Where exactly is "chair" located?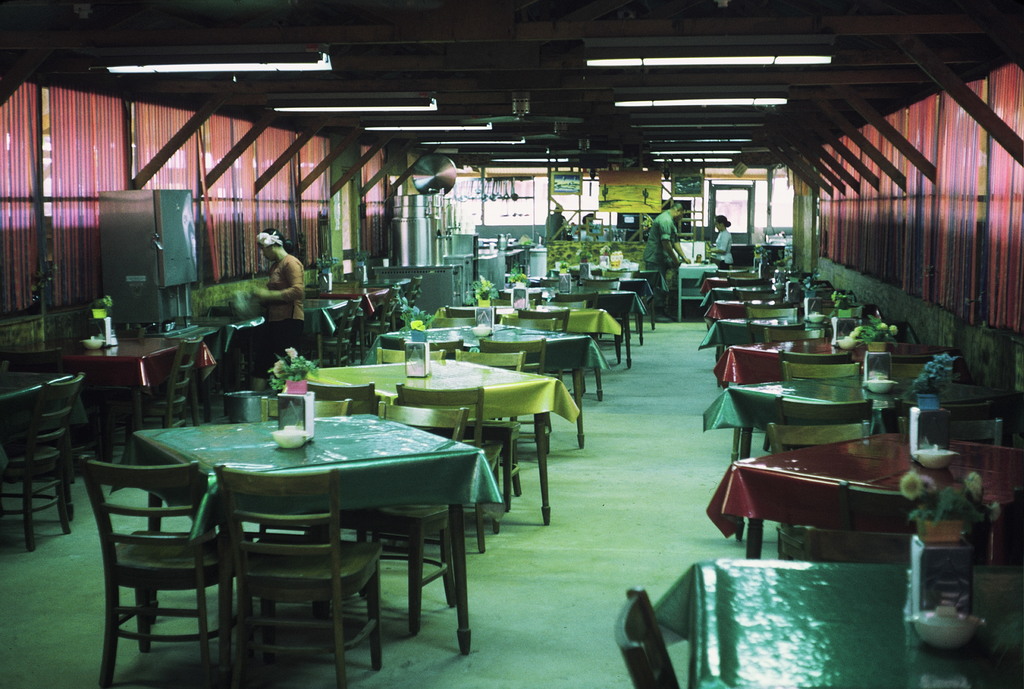
Its bounding box is box=[214, 465, 384, 688].
